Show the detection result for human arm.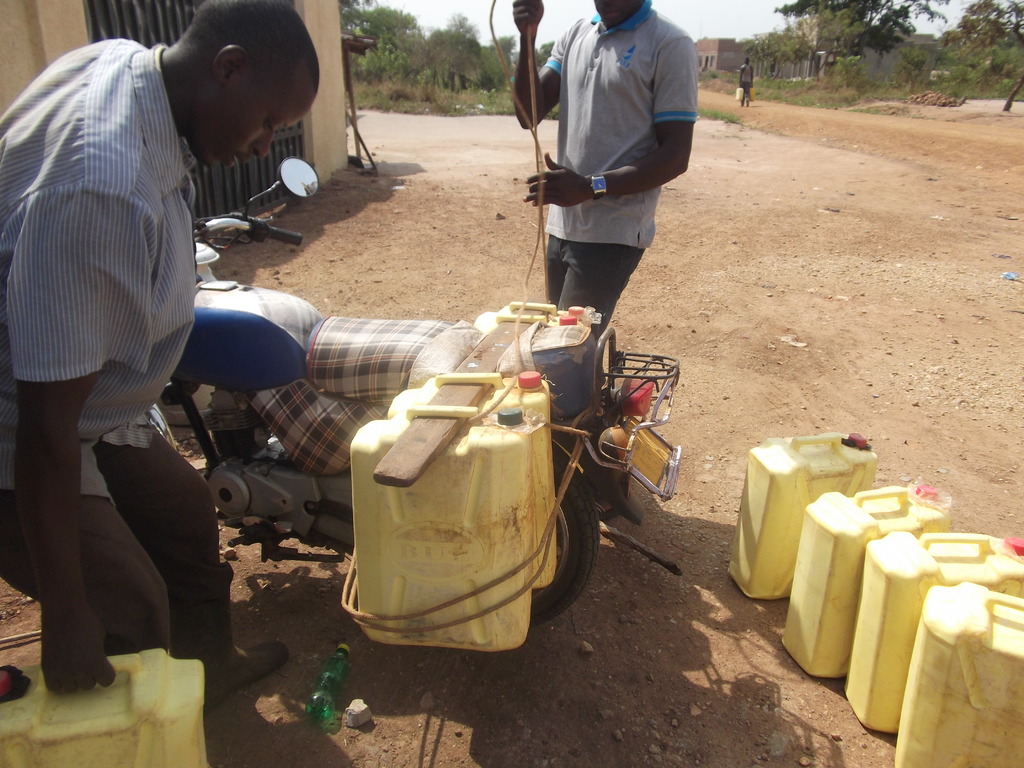
box=[526, 32, 695, 205].
